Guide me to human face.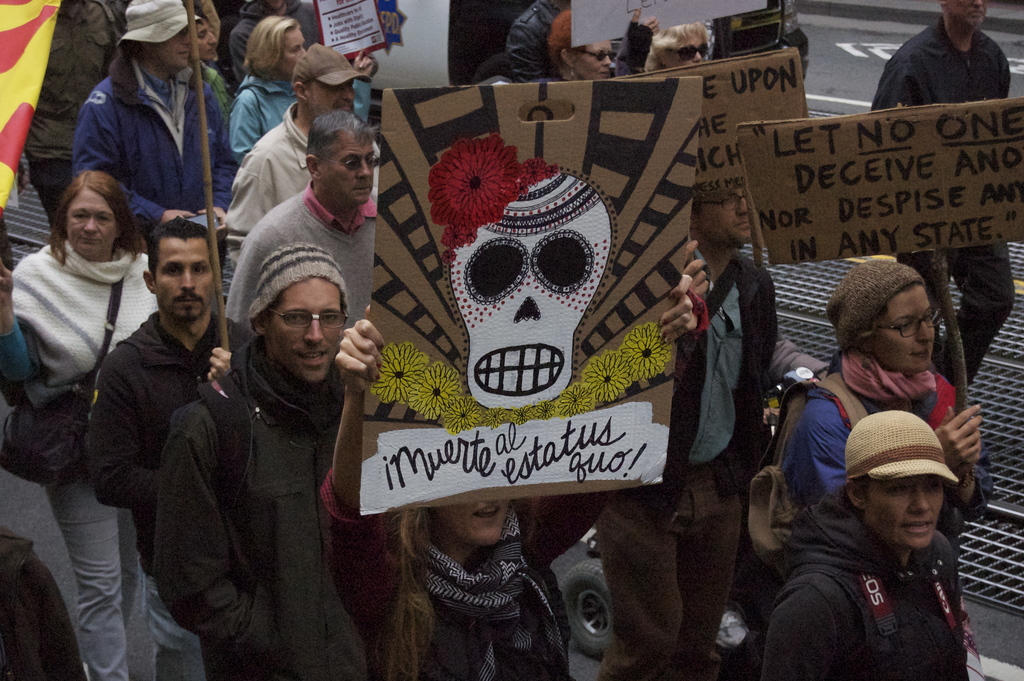
Guidance: bbox=(143, 24, 191, 71).
